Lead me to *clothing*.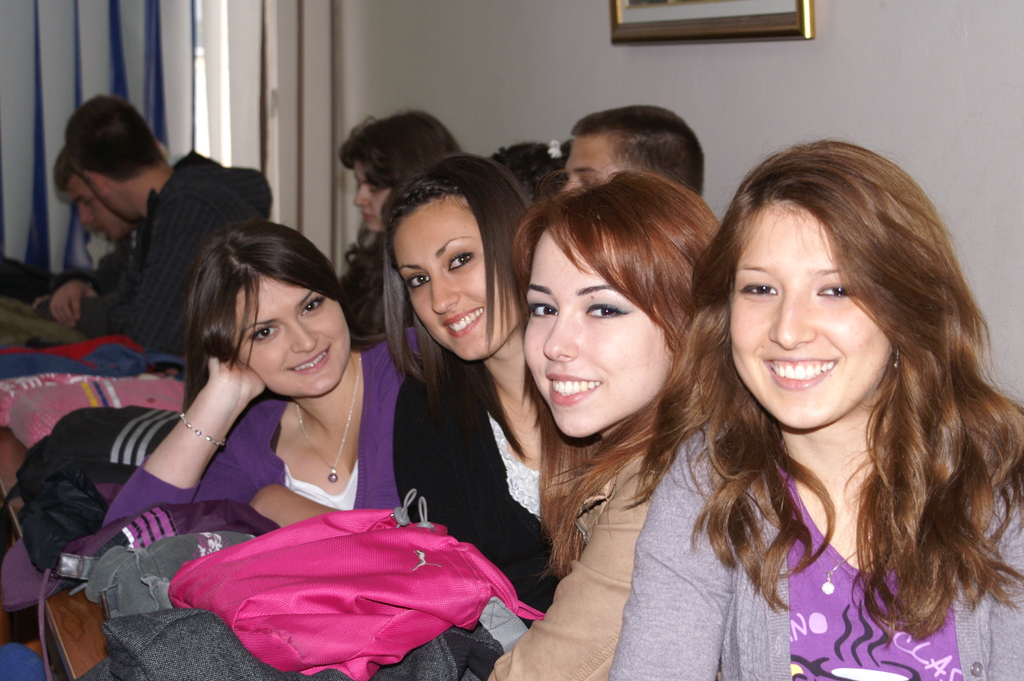
Lead to 112, 334, 418, 518.
